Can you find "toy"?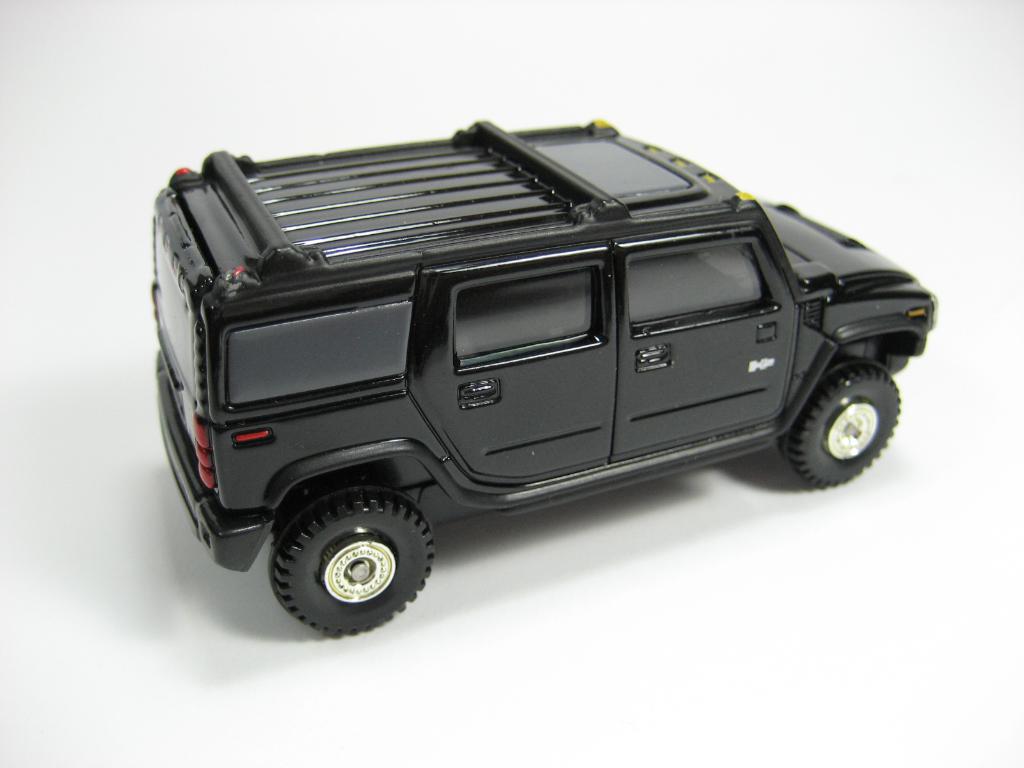
Yes, bounding box: pyautogui.locateOnScreen(135, 115, 945, 632).
